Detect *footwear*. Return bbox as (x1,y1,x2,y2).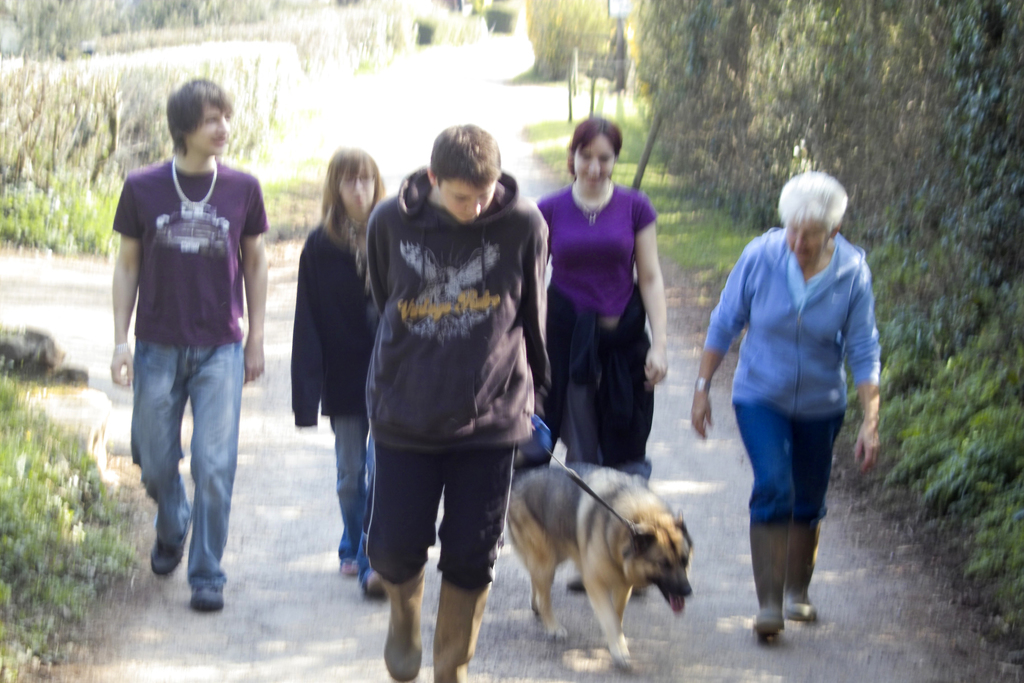
(334,559,358,578).
